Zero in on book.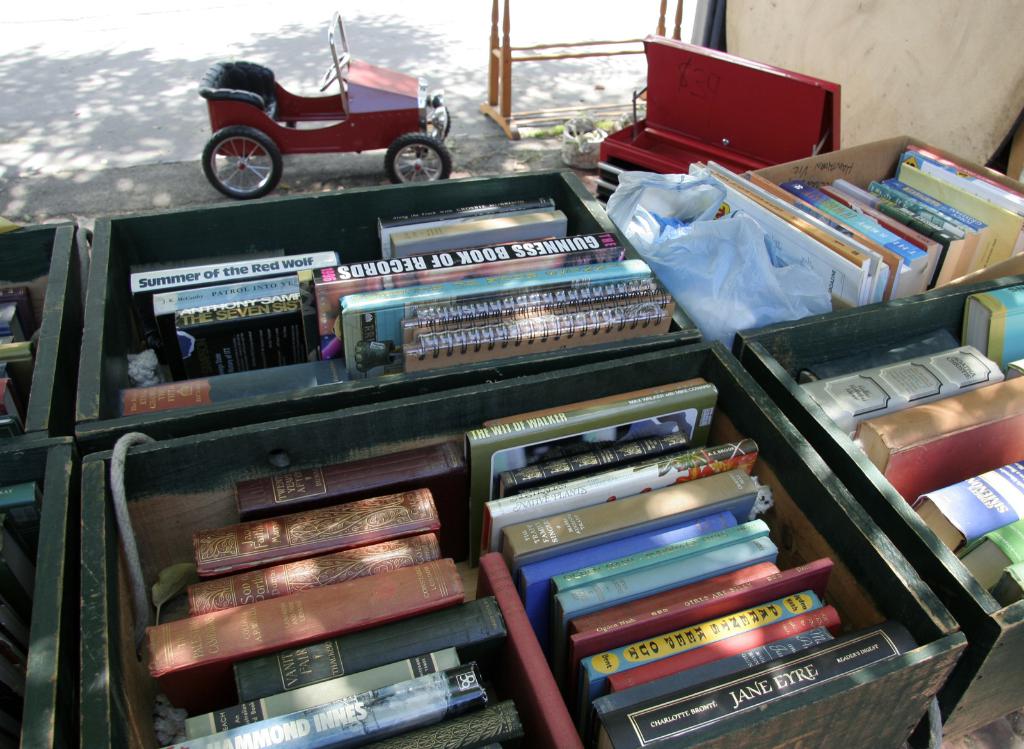
Zeroed in: rect(237, 439, 467, 563).
